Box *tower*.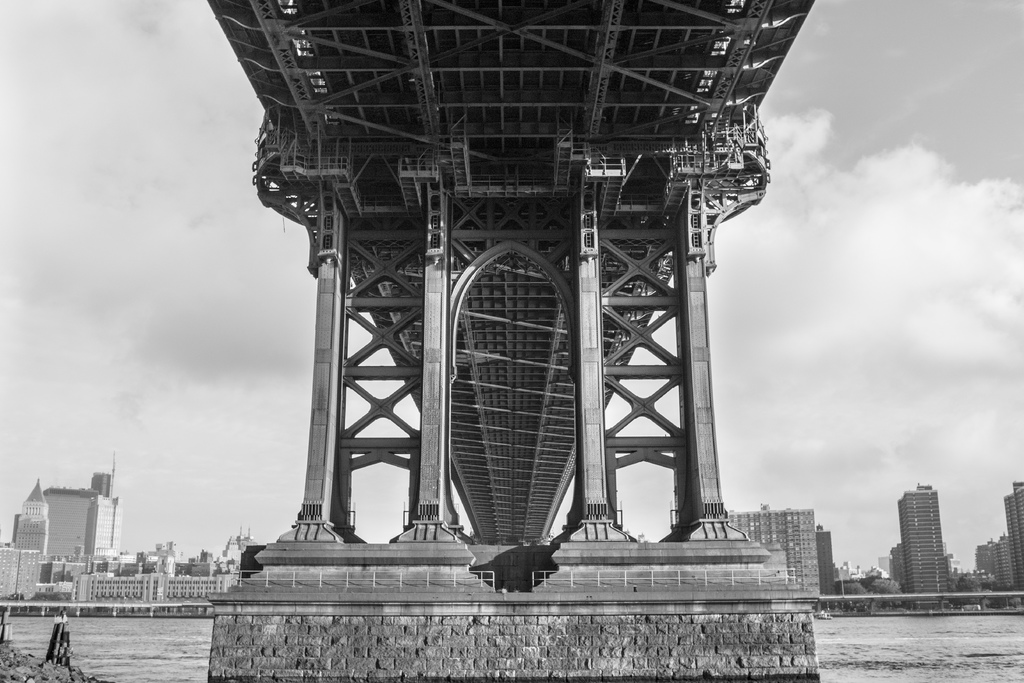
(x1=895, y1=488, x2=940, y2=608).
